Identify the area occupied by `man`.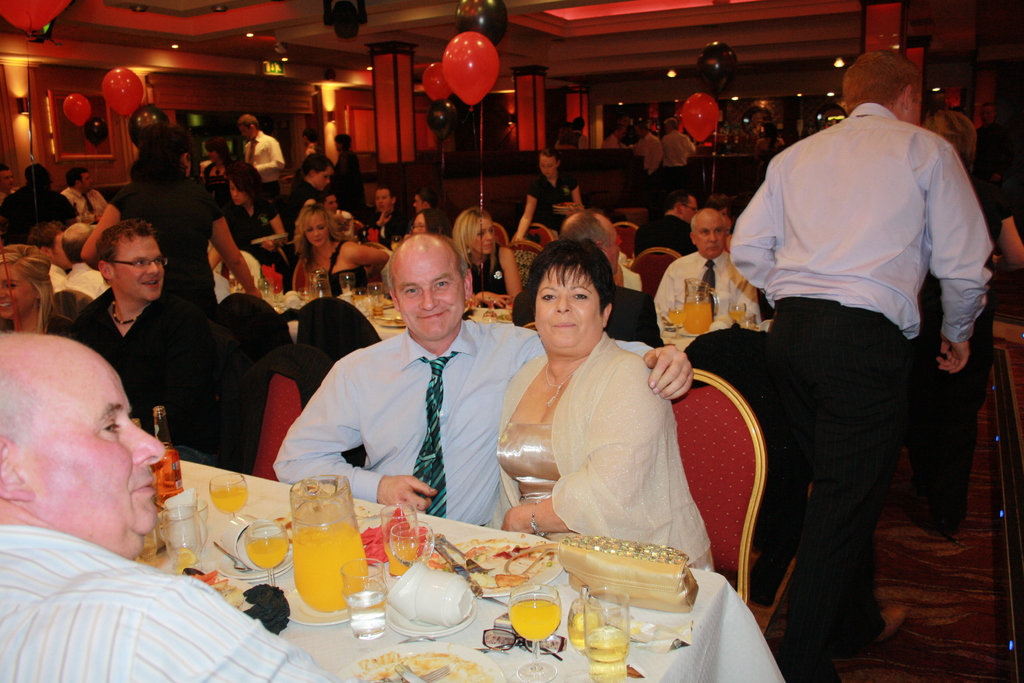
Area: [left=358, top=180, right=403, bottom=250].
